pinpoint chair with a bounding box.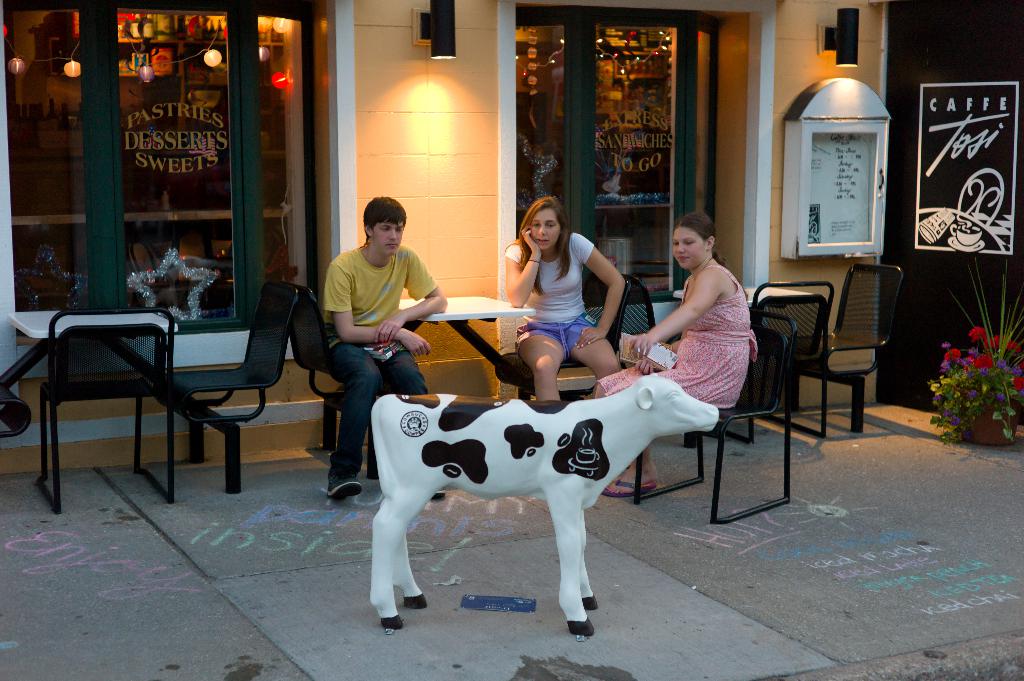
721, 281, 826, 445.
